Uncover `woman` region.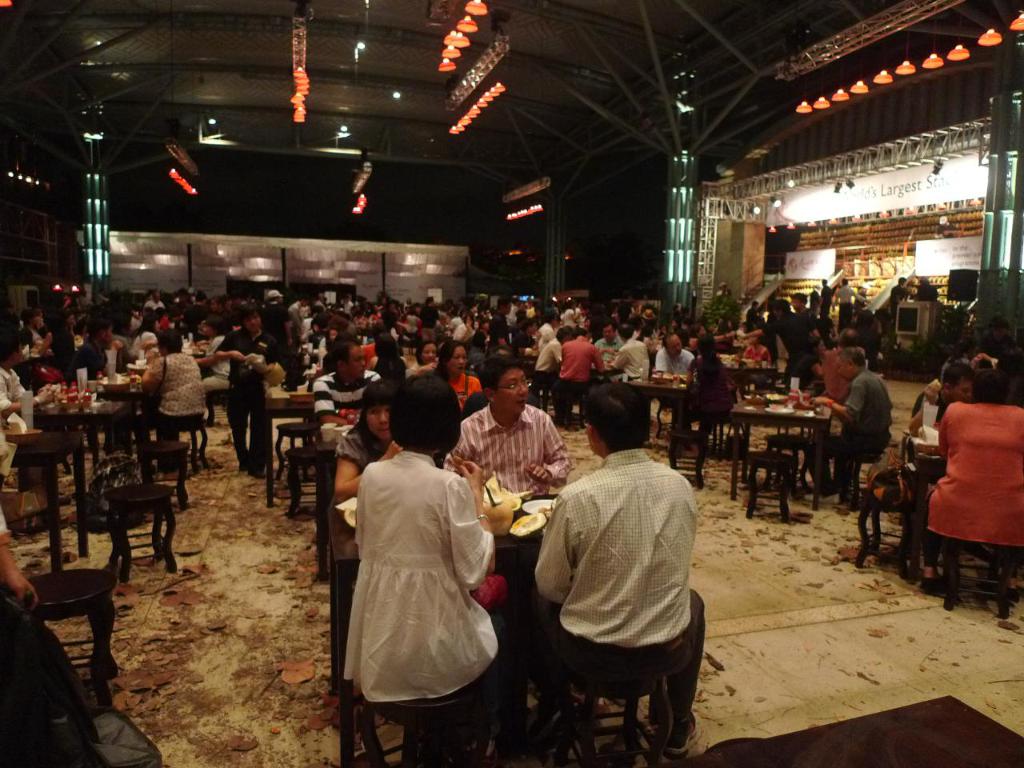
Uncovered: left=341, top=378, right=514, bottom=766.
